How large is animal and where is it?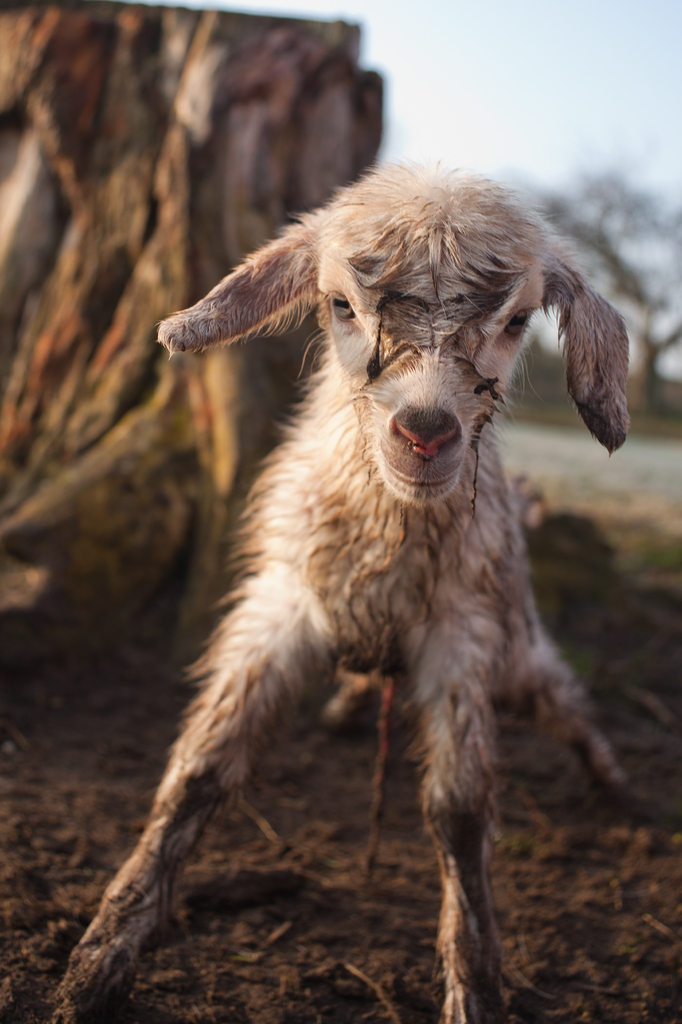
Bounding box: [left=25, top=153, right=668, bottom=1023].
